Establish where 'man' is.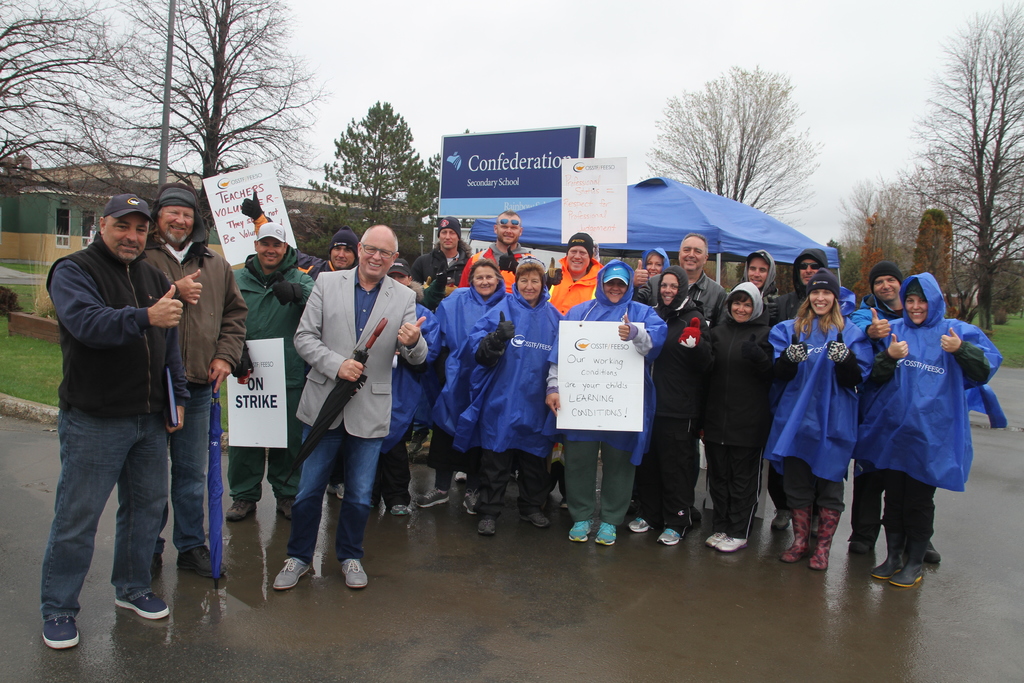
Established at left=849, top=261, right=946, bottom=566.
